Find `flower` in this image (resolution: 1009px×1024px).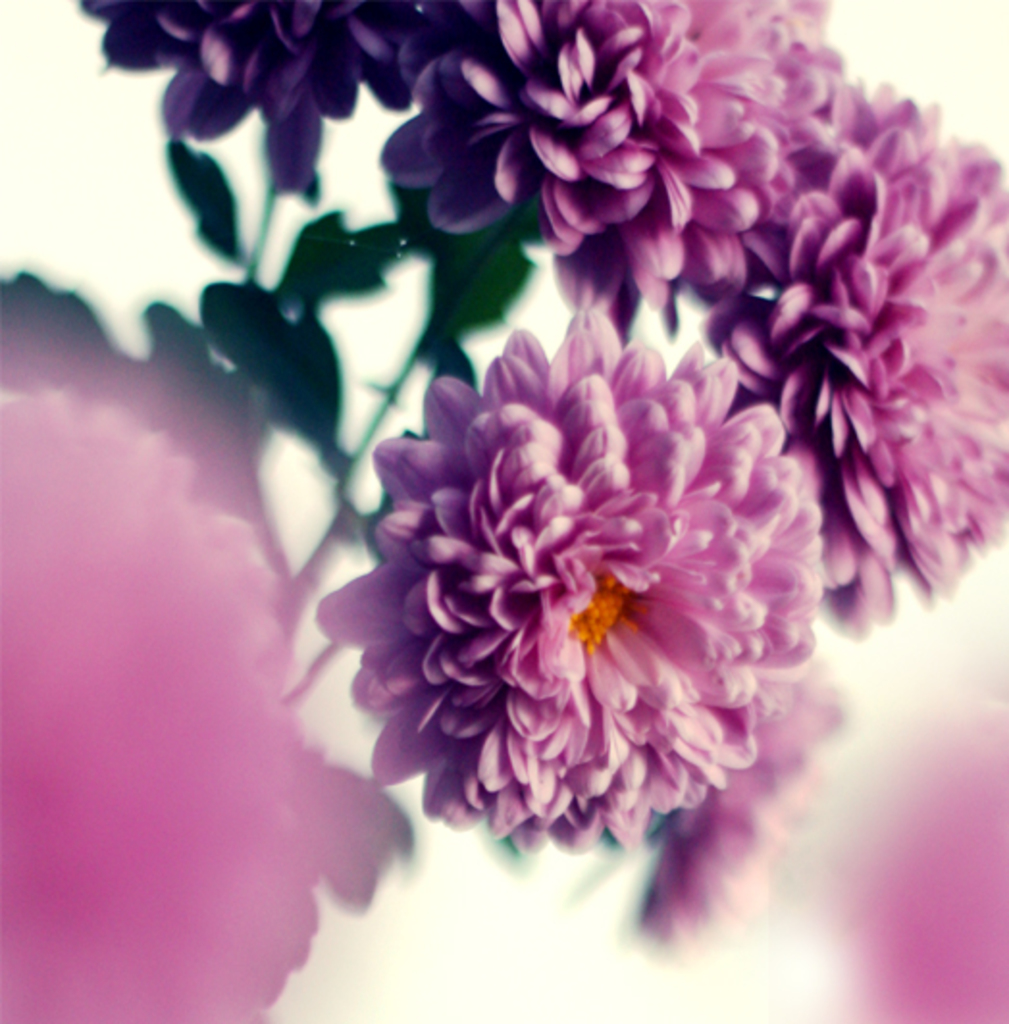
rect(345, 304, 849, 880).
